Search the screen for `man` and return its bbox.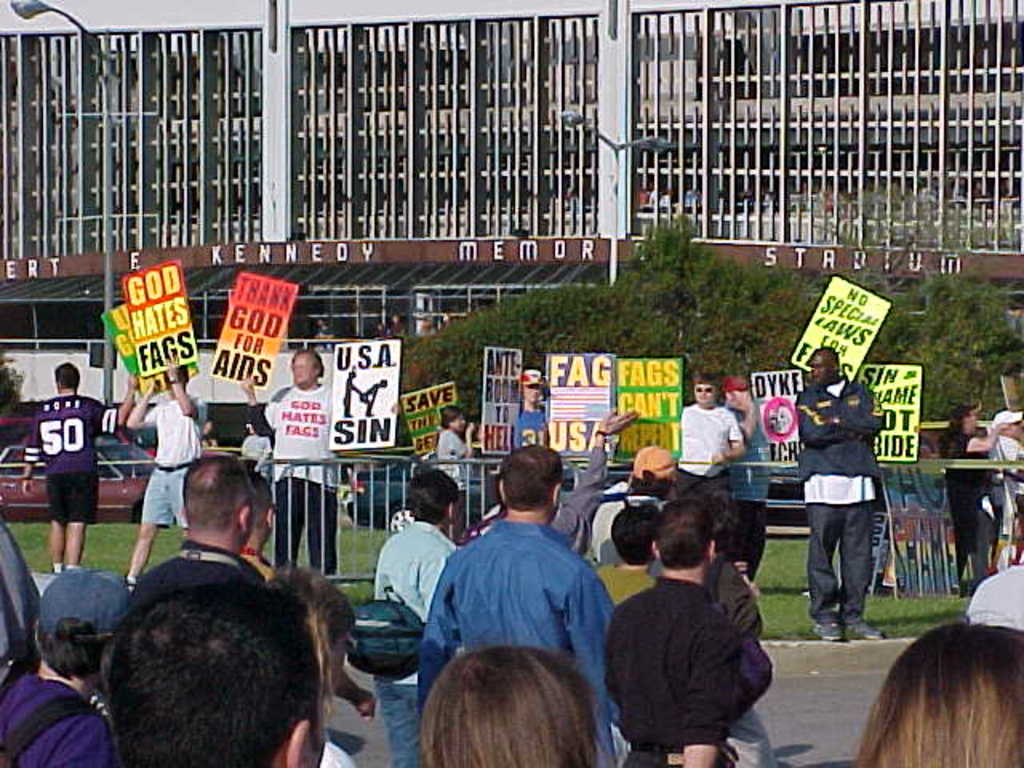
Found: box(725, 370, 770, 589).
